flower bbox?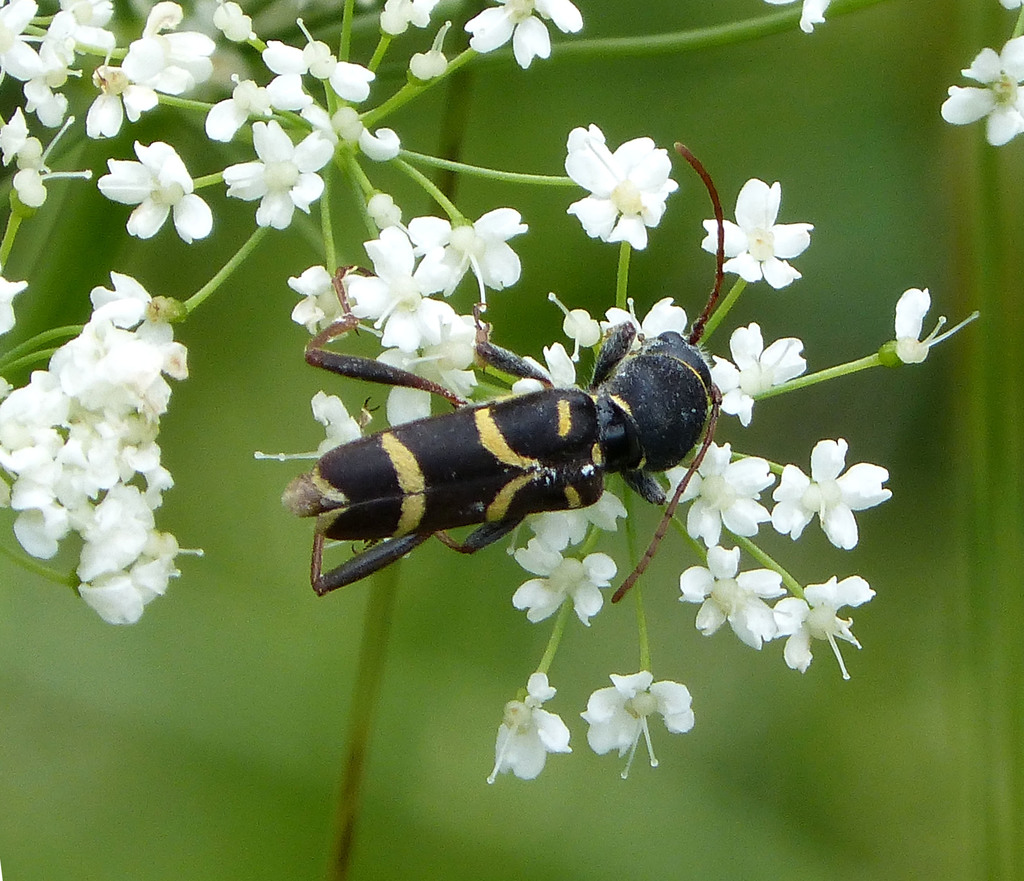
select_region(671, 538, 785, 650)
